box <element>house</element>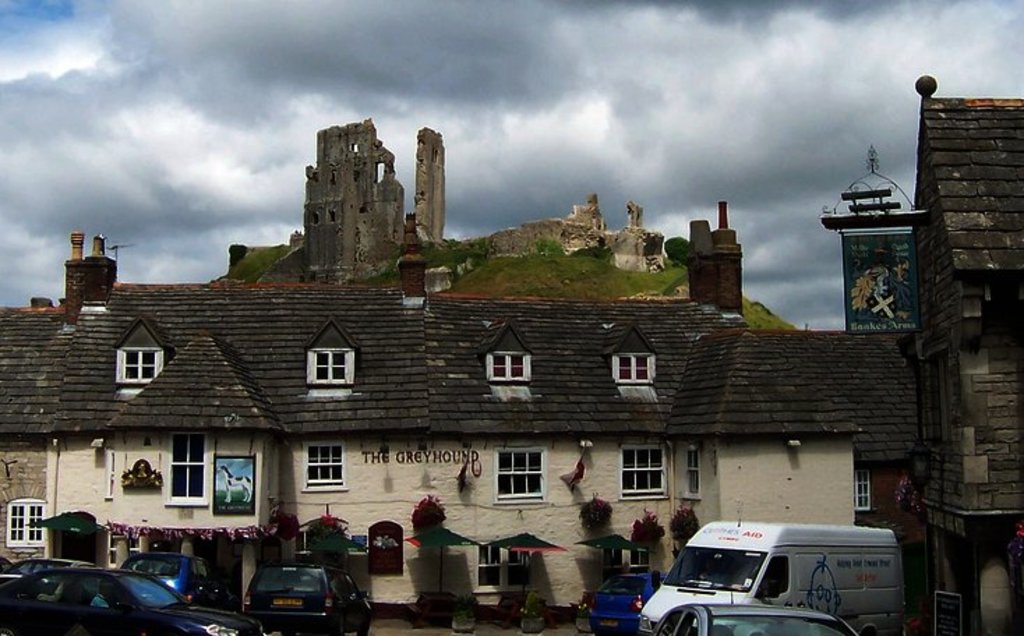
<box>914,74,1023,635</box>
